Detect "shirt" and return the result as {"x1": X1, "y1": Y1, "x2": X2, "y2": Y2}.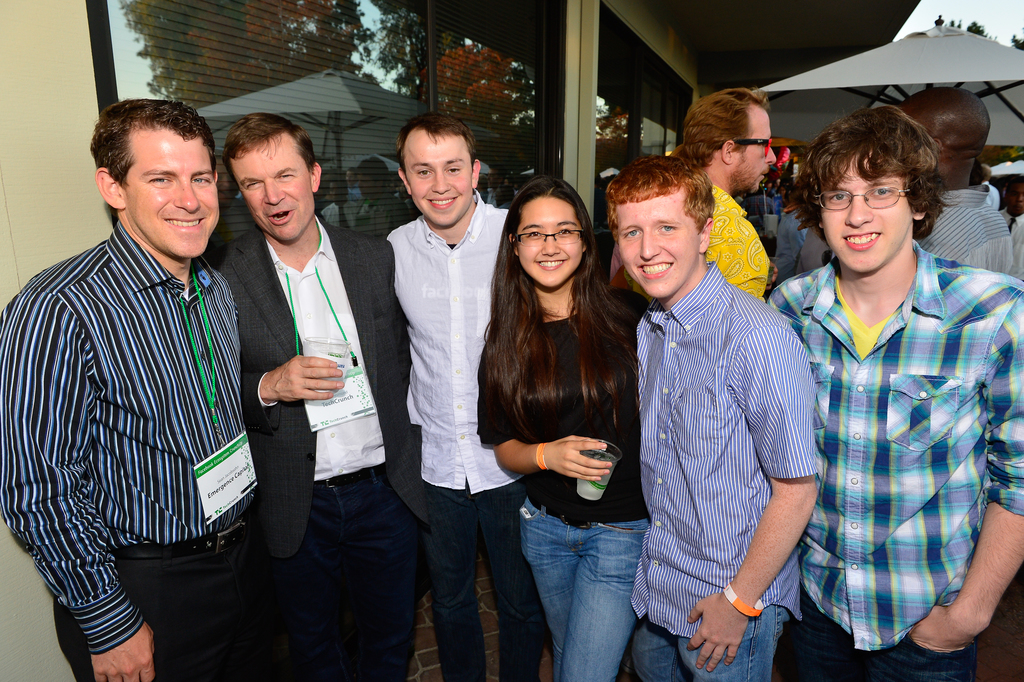
{"x1": 913, "y1": 179, "x2": 1015, "y2": 275}.
